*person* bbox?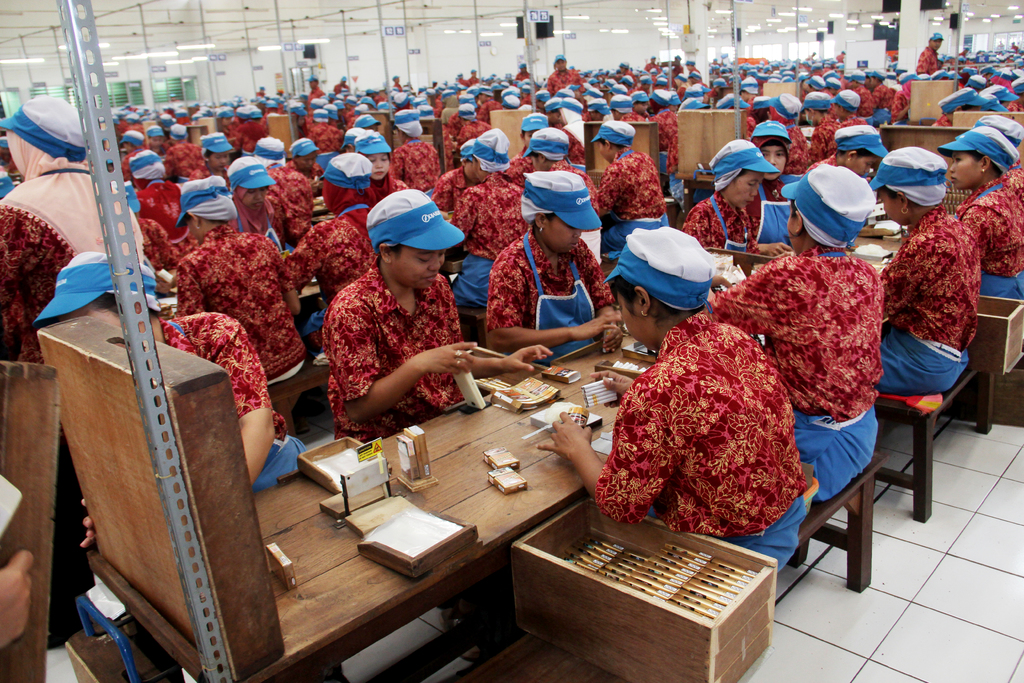
[left=427, top=134, right=490, bottom=226]
